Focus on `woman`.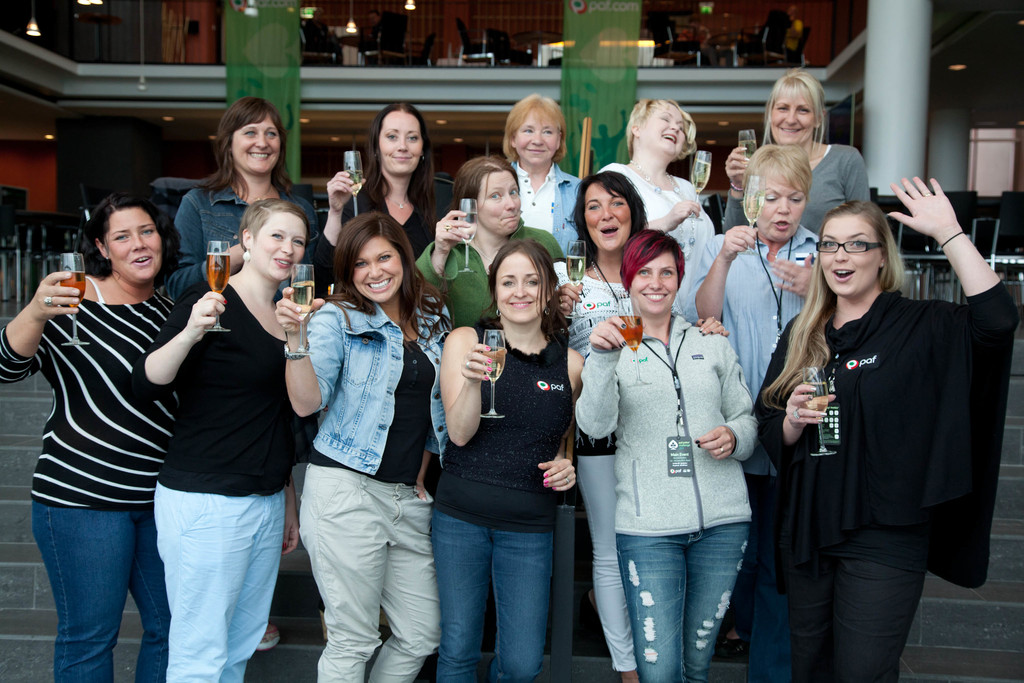
Focused at (129,194,307,682).
